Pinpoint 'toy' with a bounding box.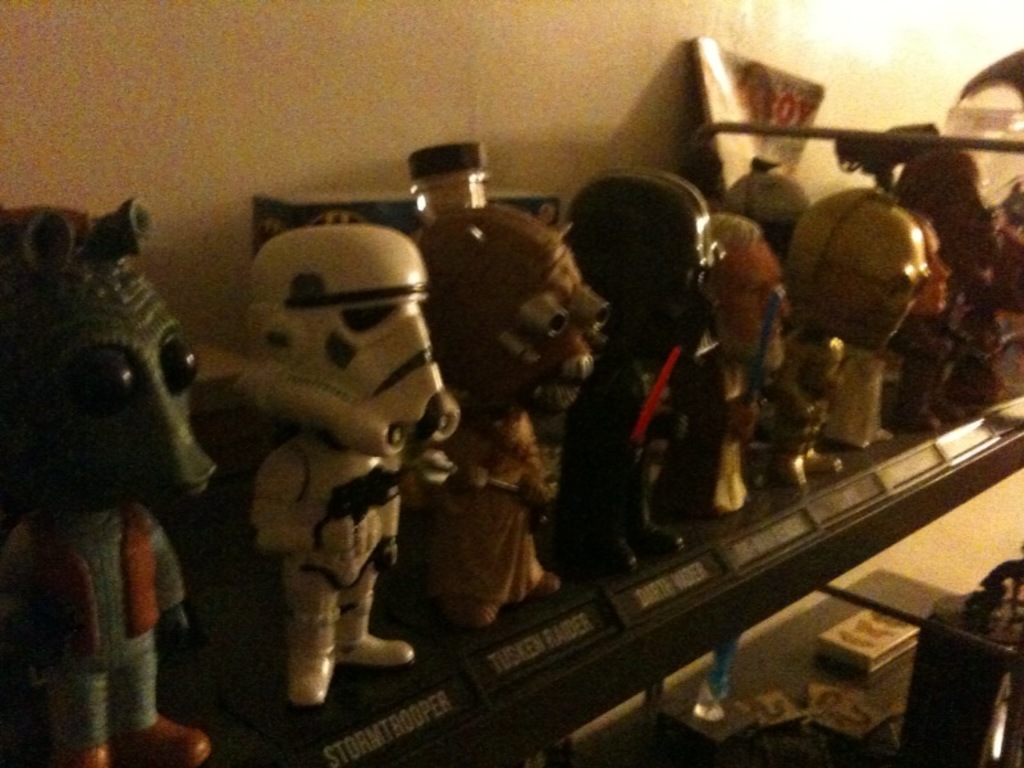
(827, 202, 948, 454).
